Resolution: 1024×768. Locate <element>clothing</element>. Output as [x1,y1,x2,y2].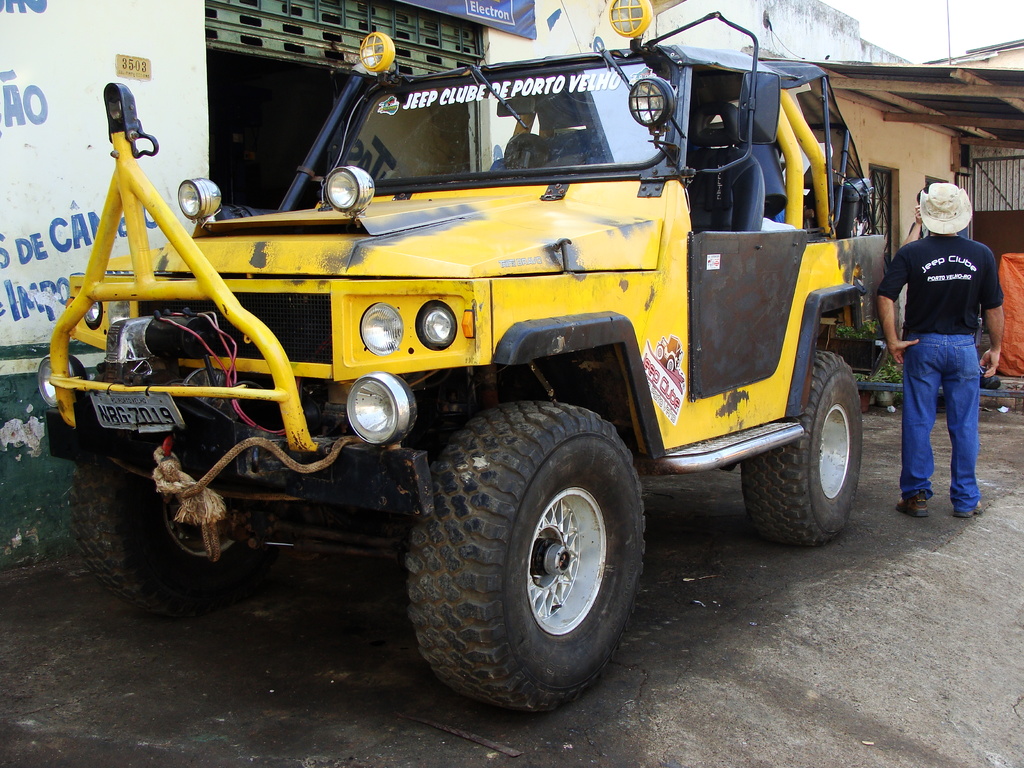
[889,172,1003,496].
